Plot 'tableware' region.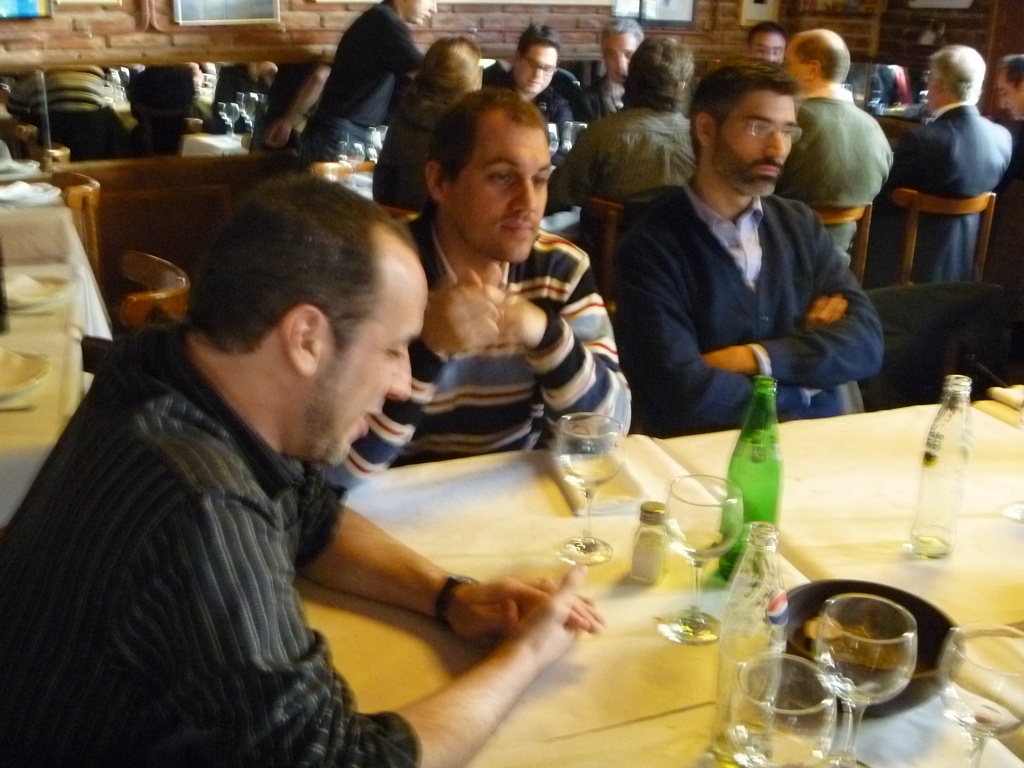
Plotted at l=938, t=618, r=1023, b=767.
